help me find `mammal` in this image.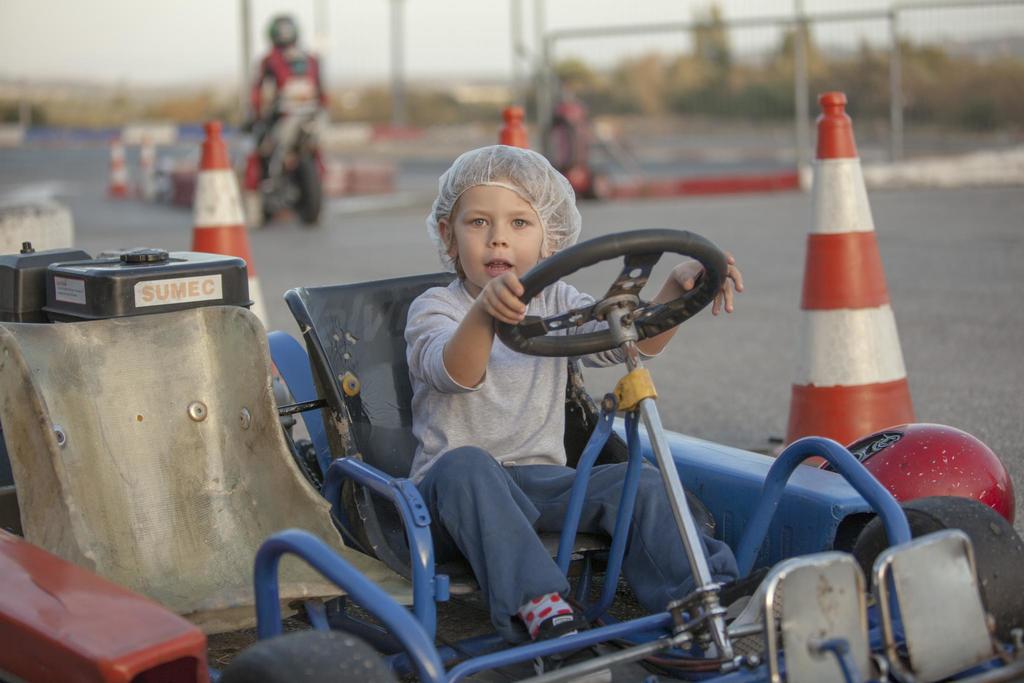
Found it: <region>383, 133, 744, 625</region>.
